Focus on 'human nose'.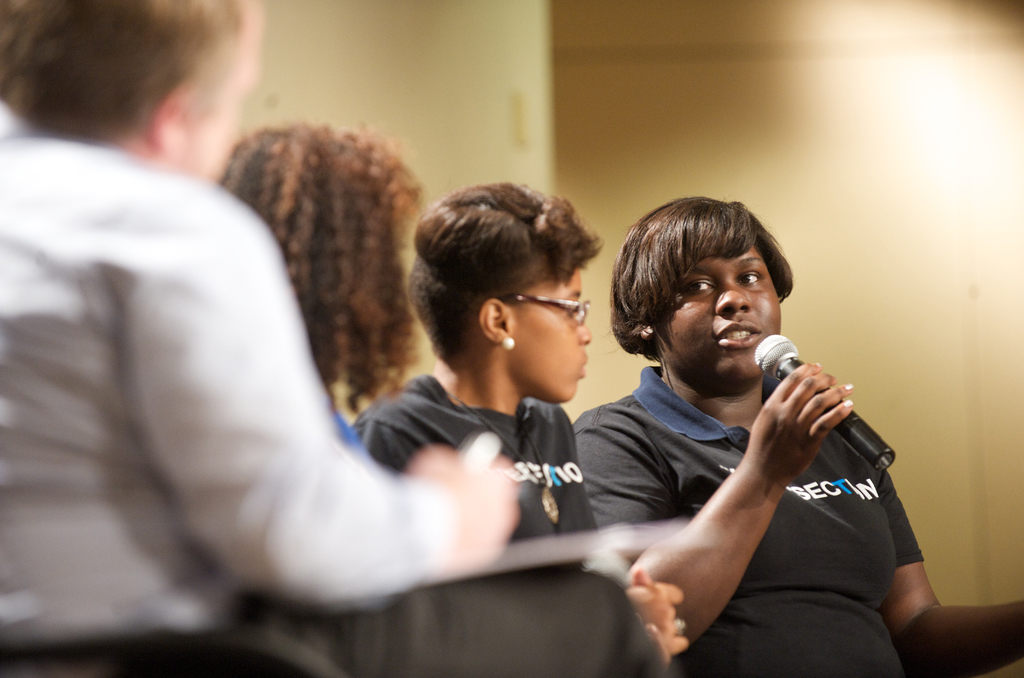
Focused at bbox=[566, 318, 593, 348].
